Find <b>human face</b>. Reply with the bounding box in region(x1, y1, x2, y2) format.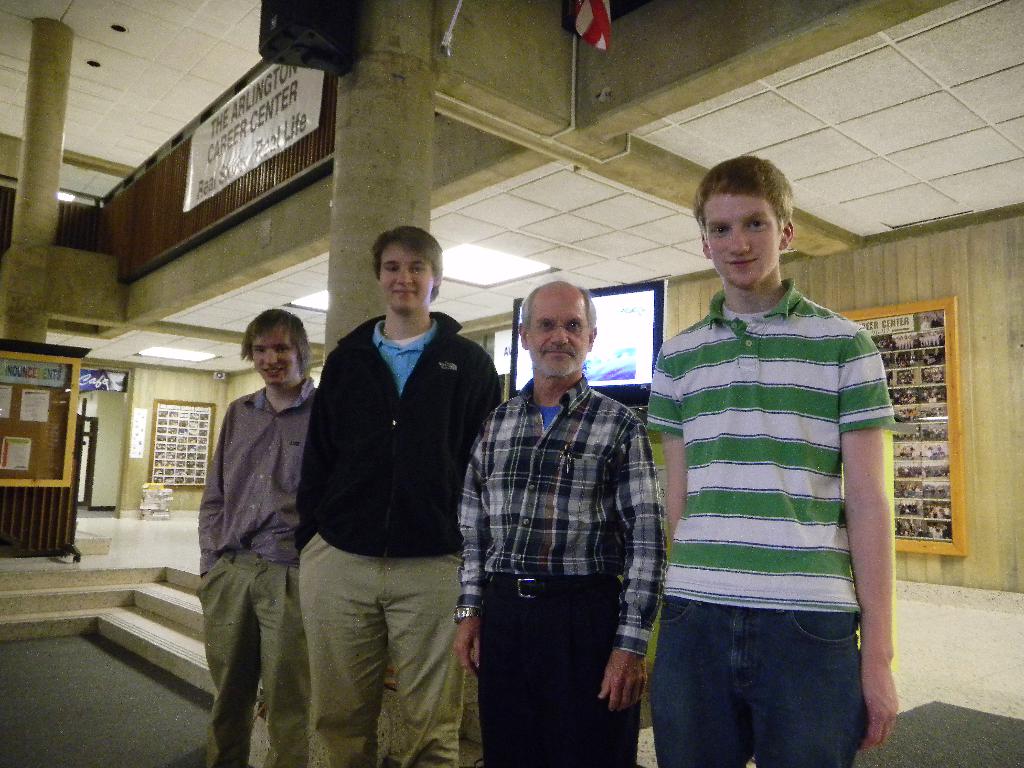
region(382, 239, 435, 311).
